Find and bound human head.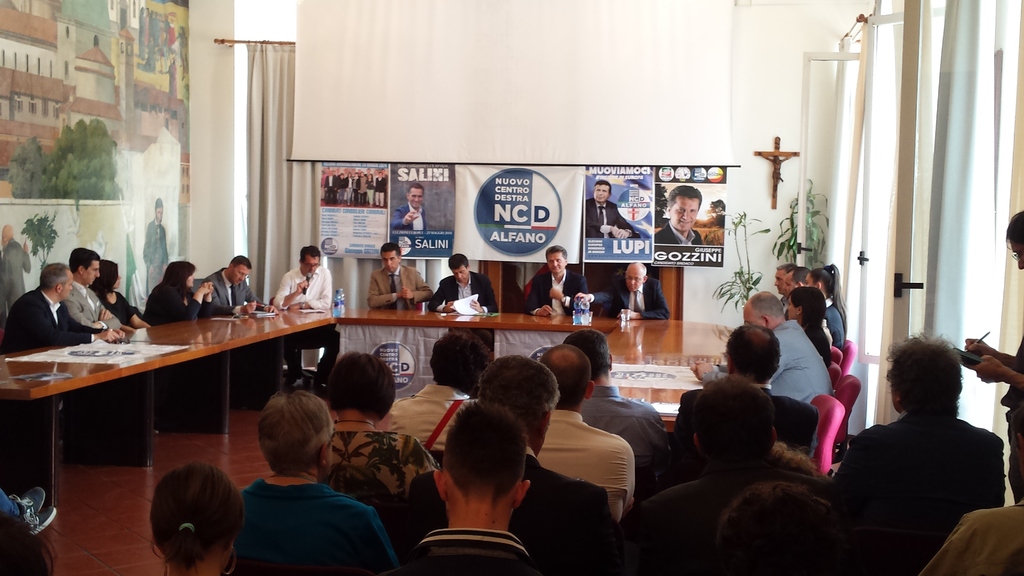
Bound: rect(713, 483, 851, 575).
